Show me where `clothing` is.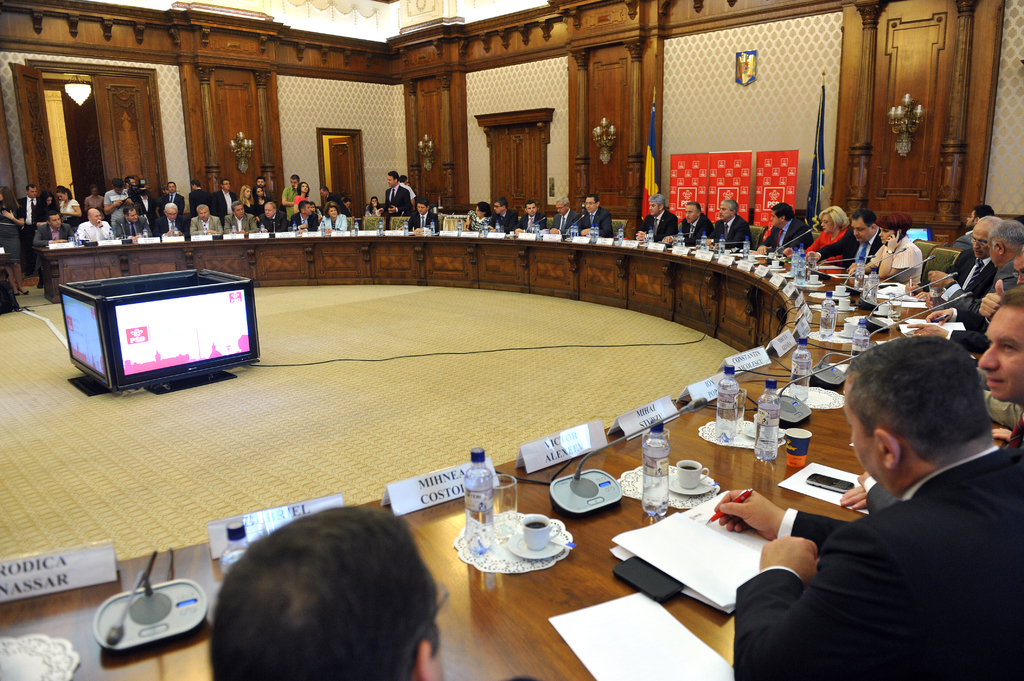
`clothing` is at [x1=162, y1=191, x2=191, y2=216].
